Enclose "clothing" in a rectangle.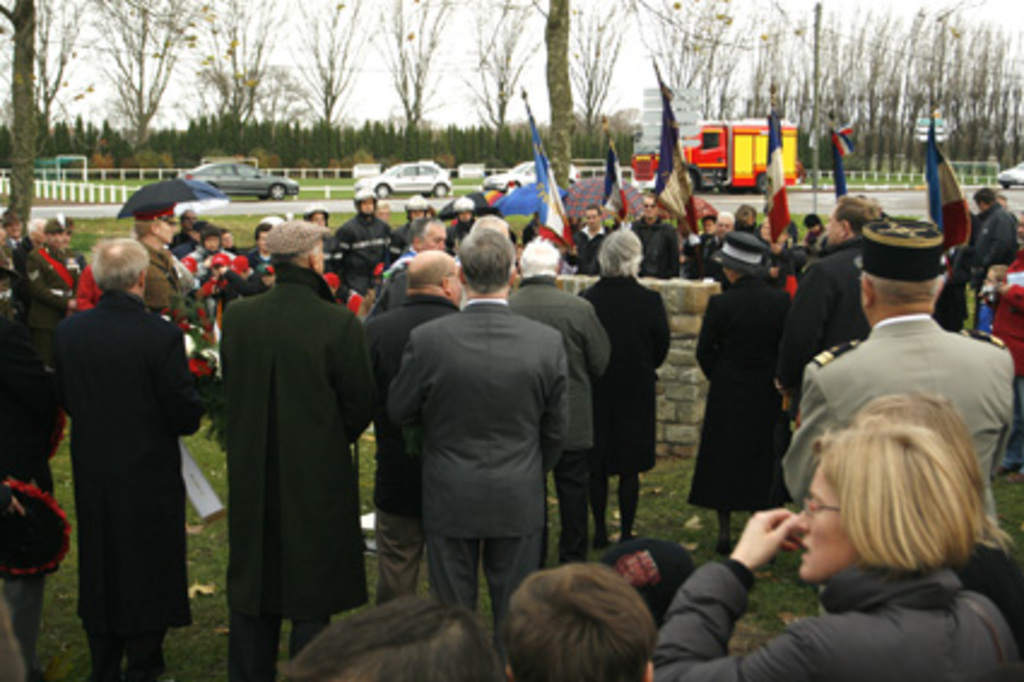
(0, 284, 60, 499).
